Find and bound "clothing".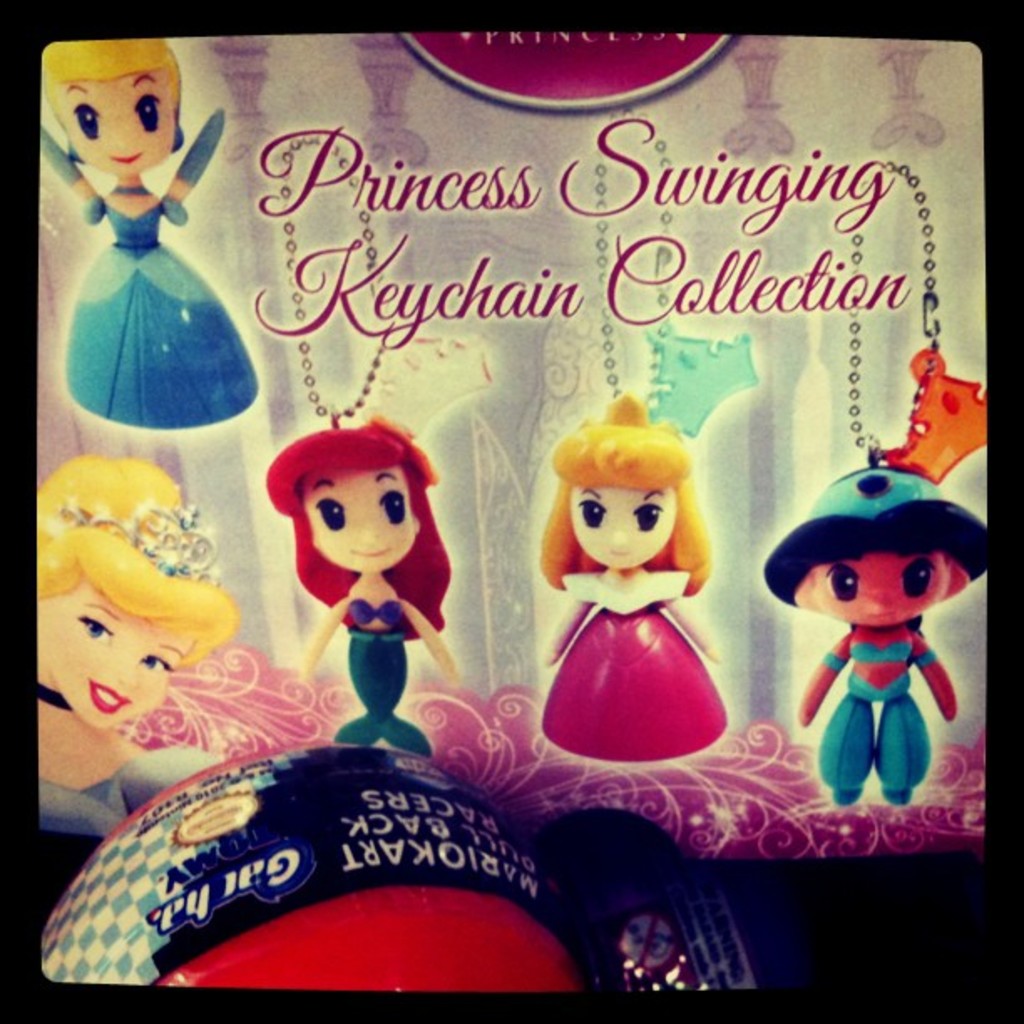
Bound: pyautogui.locateOnScreen(545, 561, 740, 763).
